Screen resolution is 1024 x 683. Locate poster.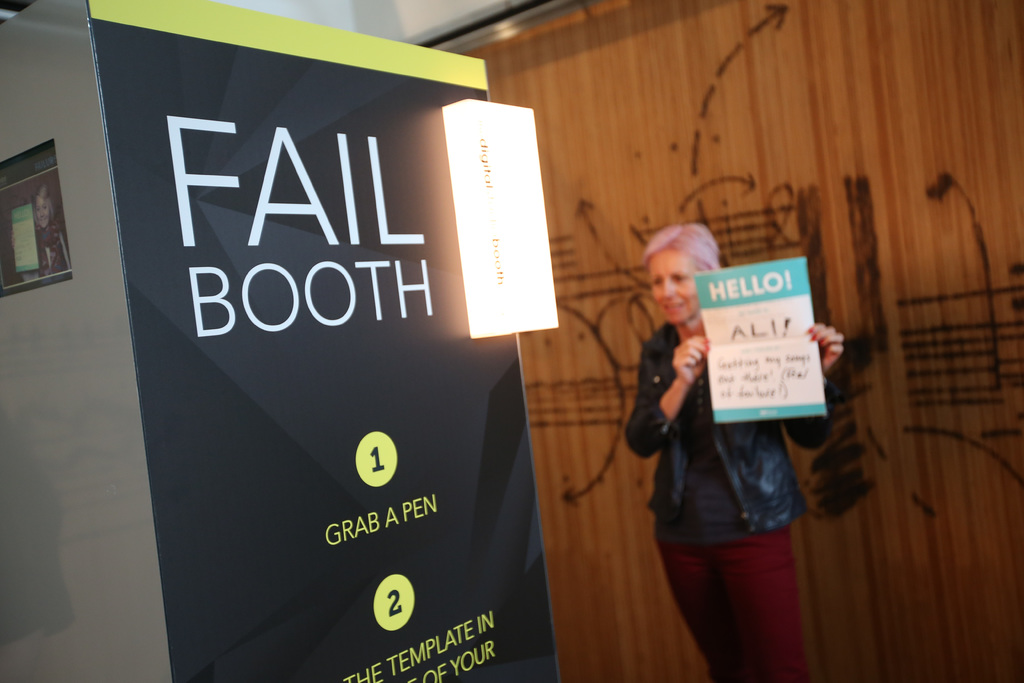
region(4, 131, 69, 295).
